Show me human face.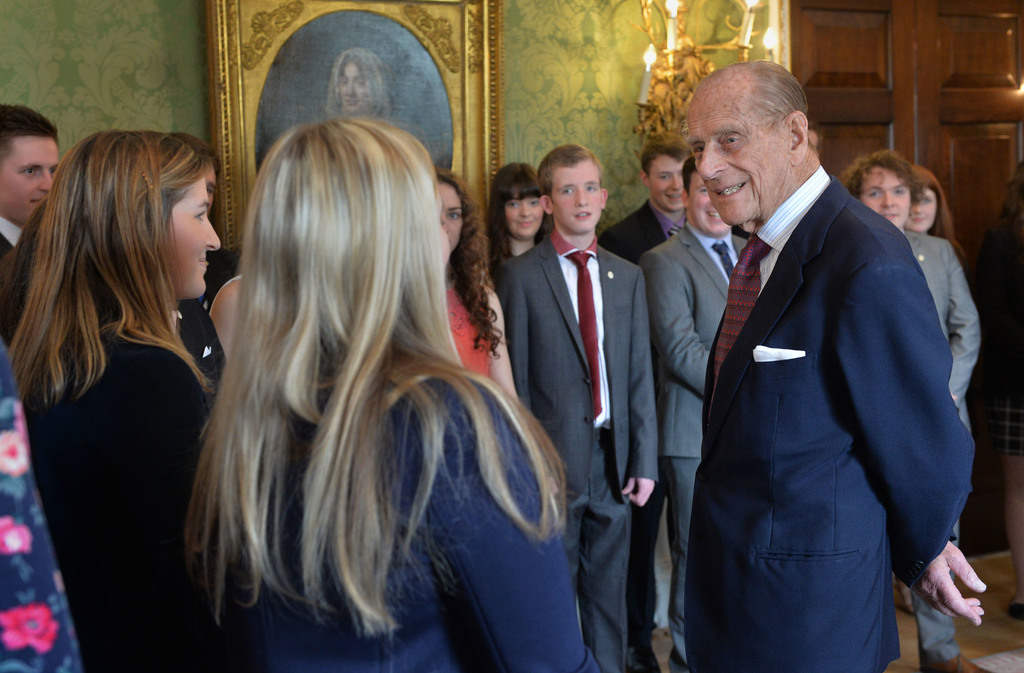
human face is here: (x1=684, y1=83, x2=787, y2=229).
